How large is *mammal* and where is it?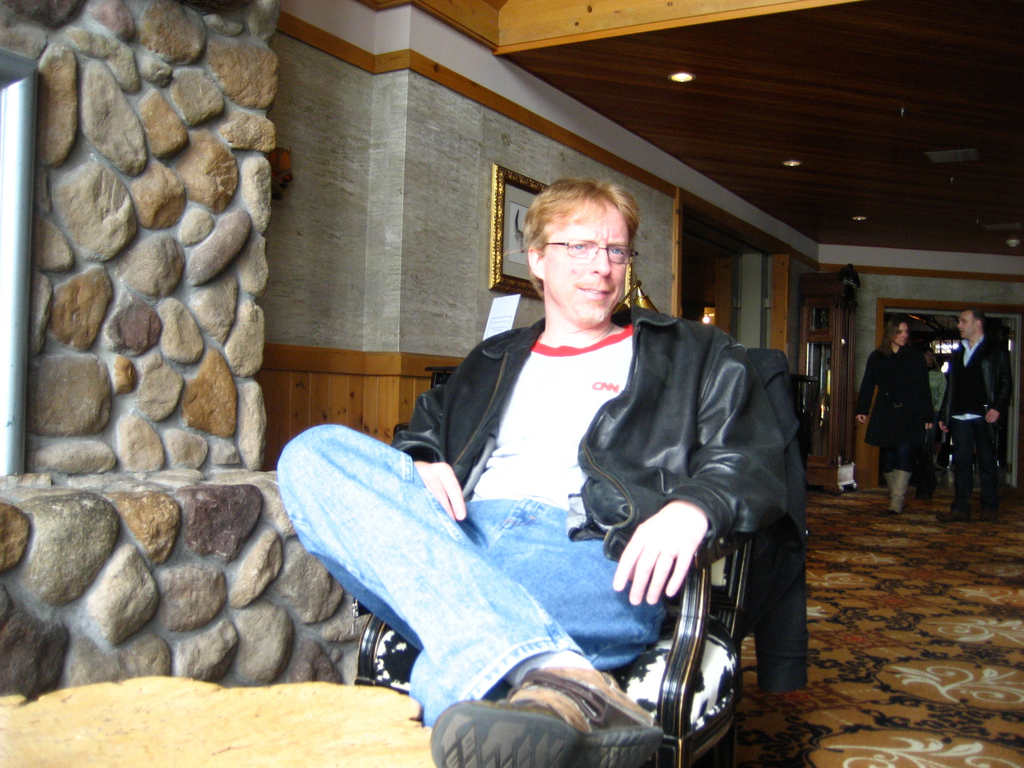
Bounding box: <region>323, 191, 778, 749</region>.
